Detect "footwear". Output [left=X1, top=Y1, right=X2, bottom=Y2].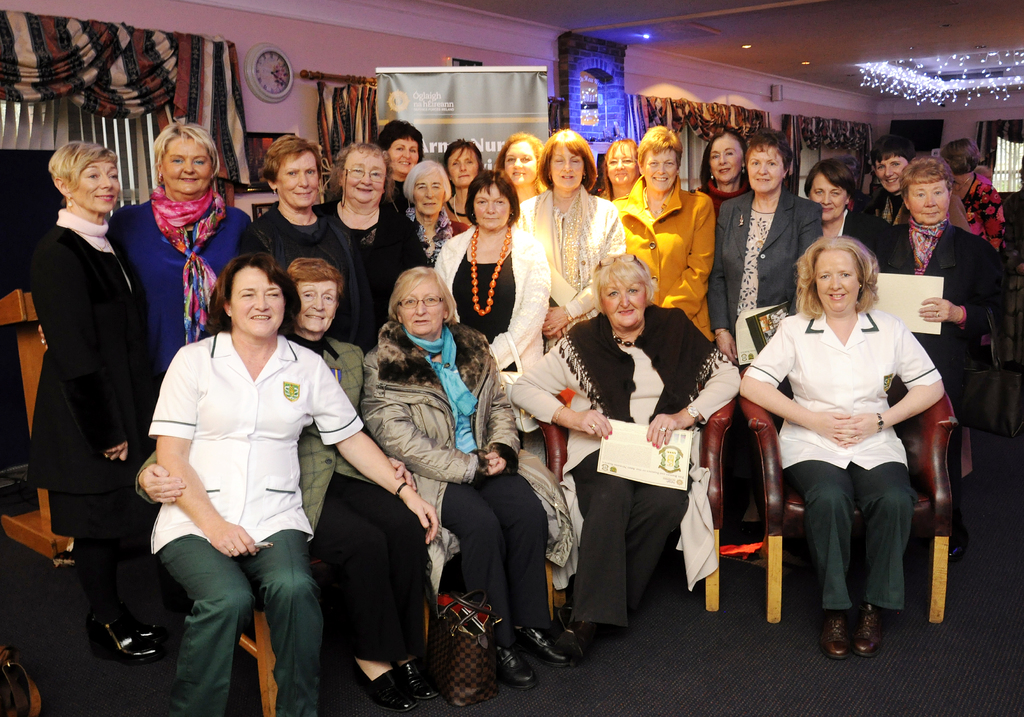
[left=557, top=605, right=578, bottom=631].
